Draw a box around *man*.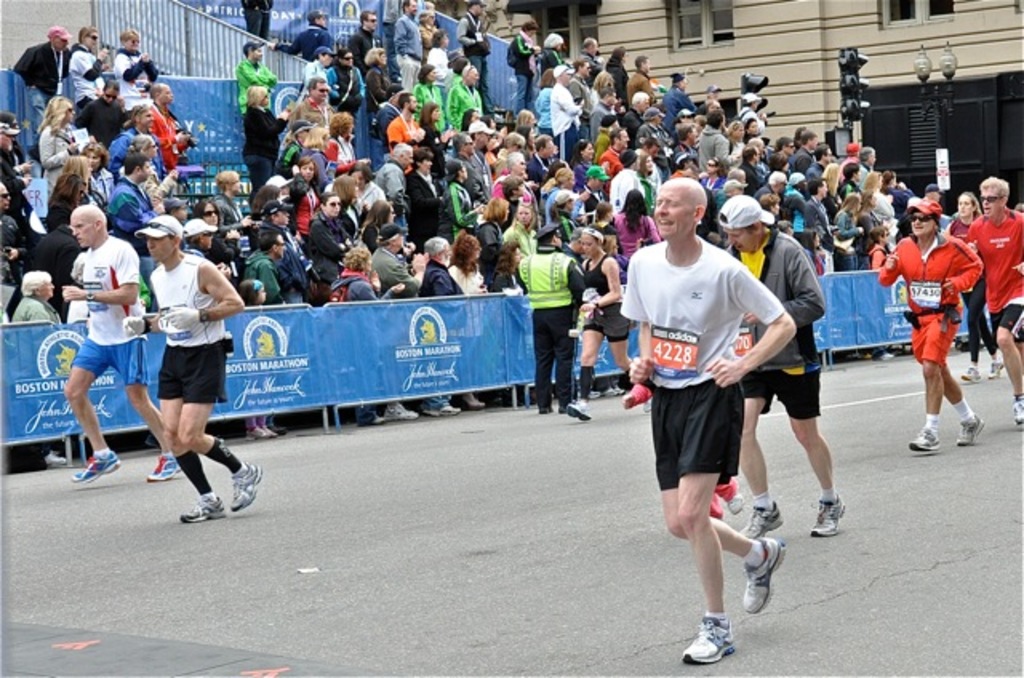
[left=72, top=78, right=126, bottom=150].
